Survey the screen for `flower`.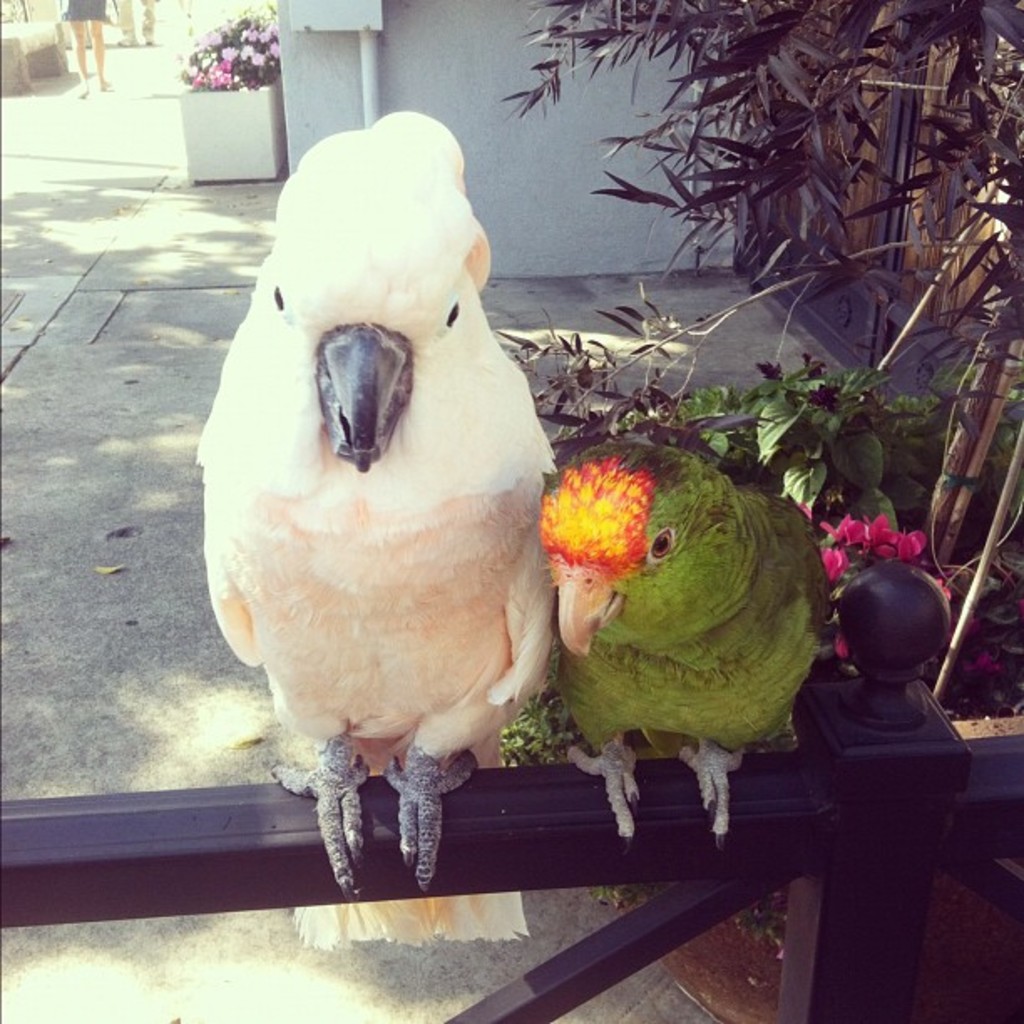
Survey found: Rect(825, 514, 937, 577).
